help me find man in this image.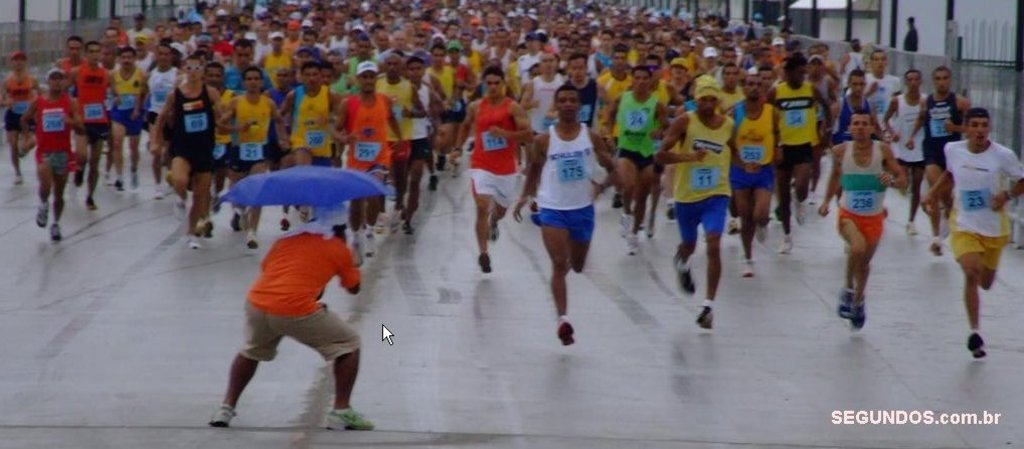
Found it: (135,42,184,176).
